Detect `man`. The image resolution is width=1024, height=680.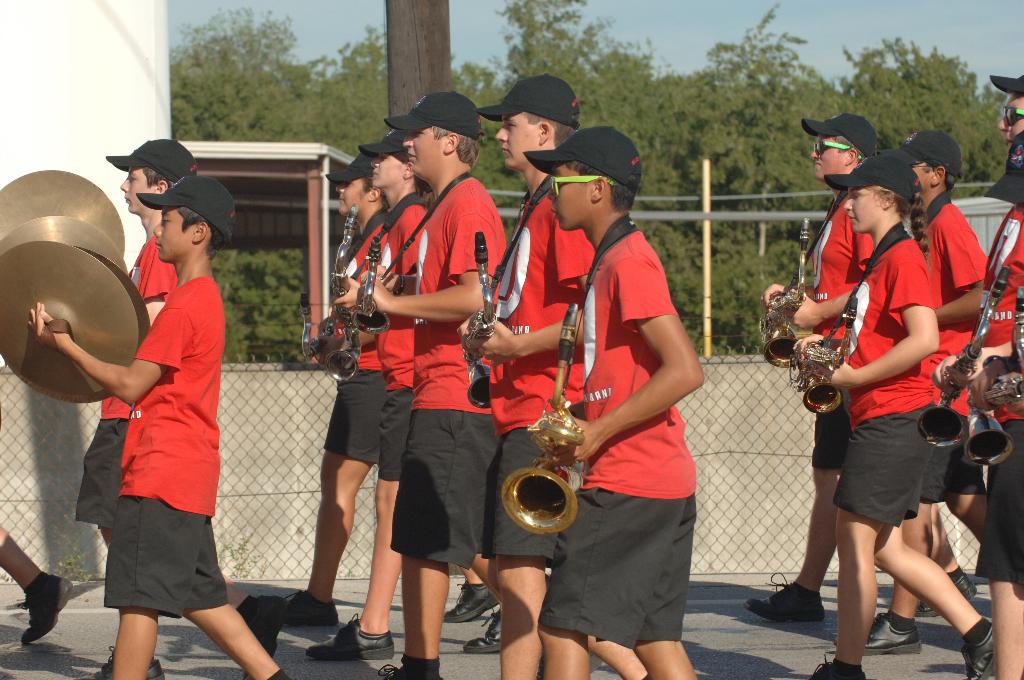
locate(741, 109, 982, 619).
